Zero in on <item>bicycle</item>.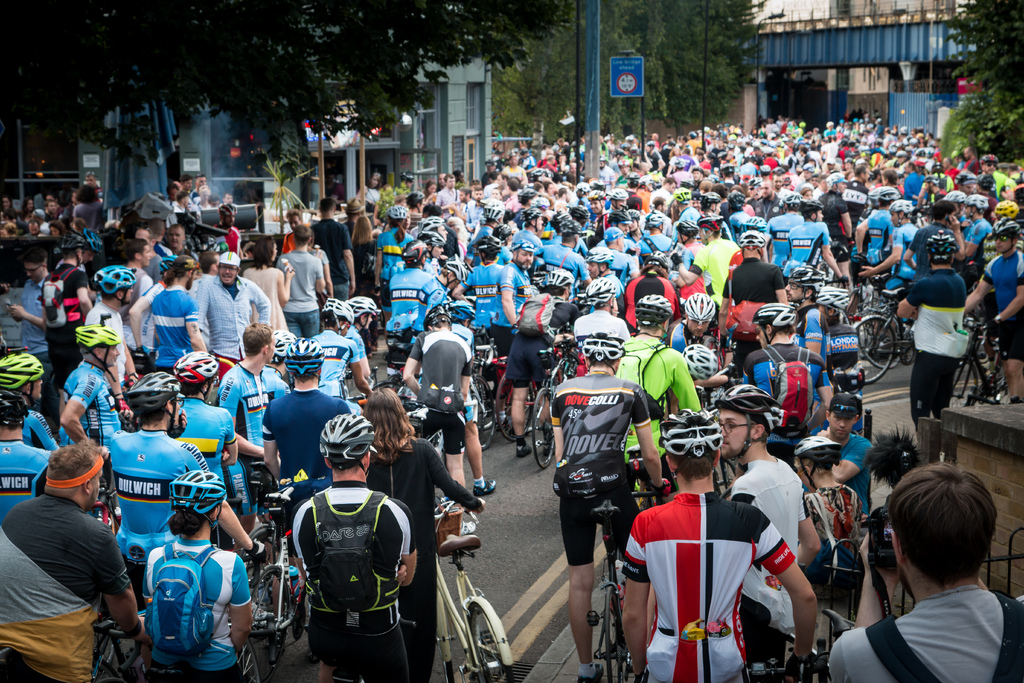
Zeroed in: (left=808, top=274, right=856, bottom=333).
